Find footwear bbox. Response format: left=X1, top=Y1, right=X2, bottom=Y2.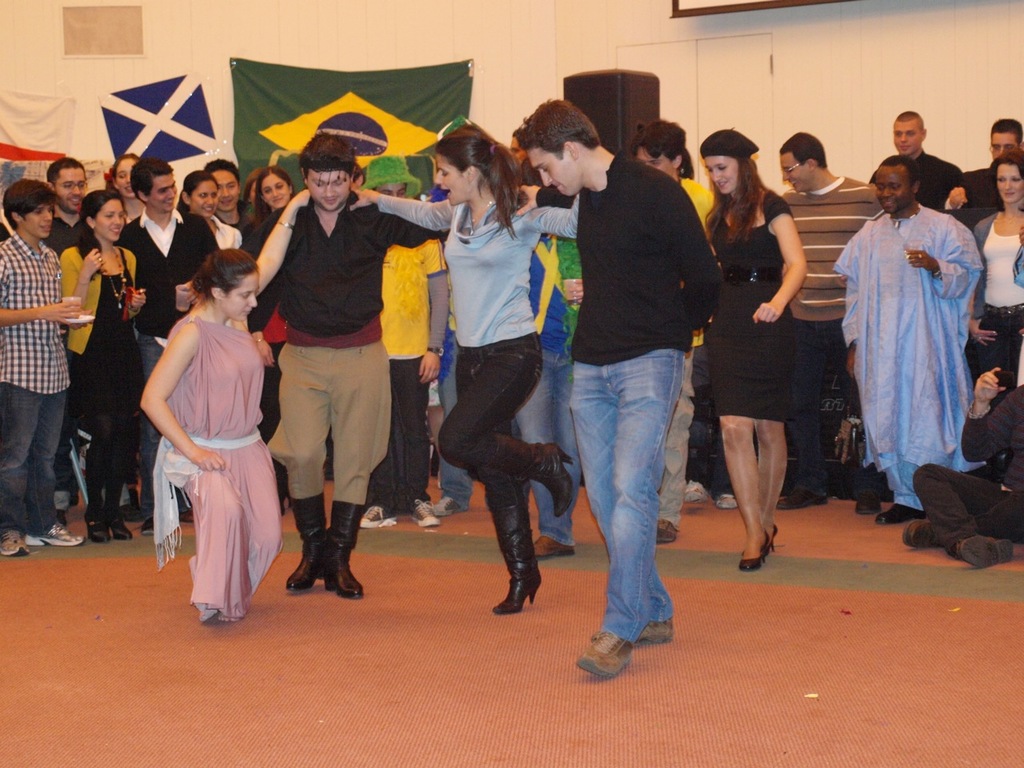
left=855, top=487, right=879, bottom=513.
